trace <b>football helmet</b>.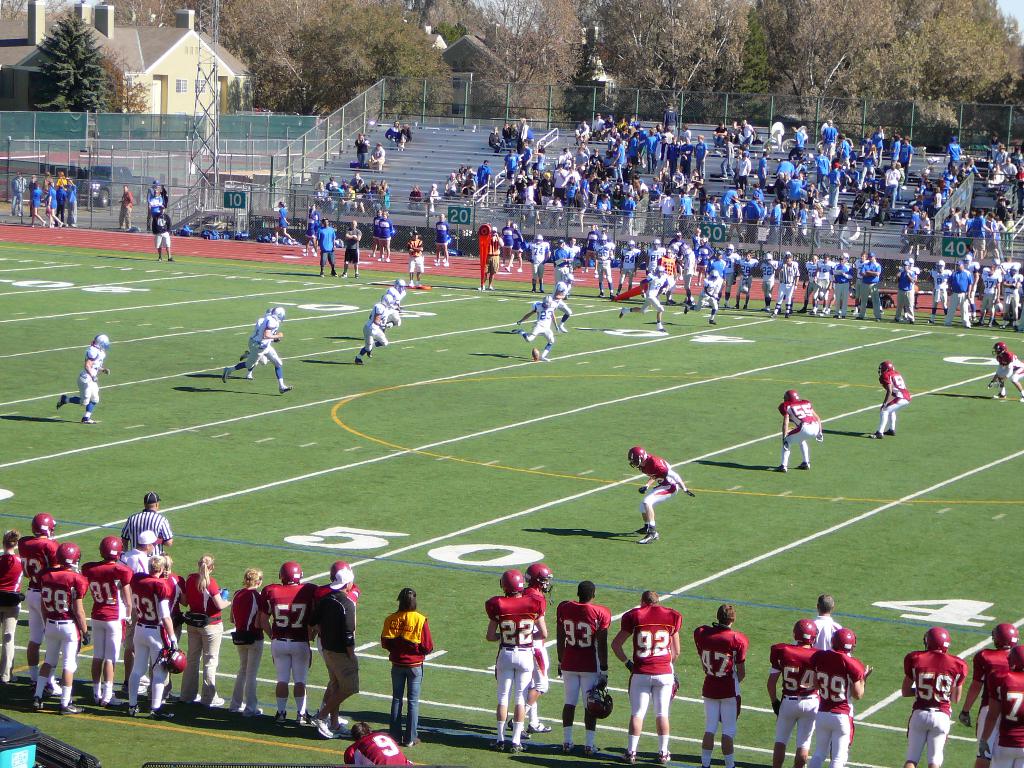
Traced to (x1=536, y1=236, x2=544, y2=245).
